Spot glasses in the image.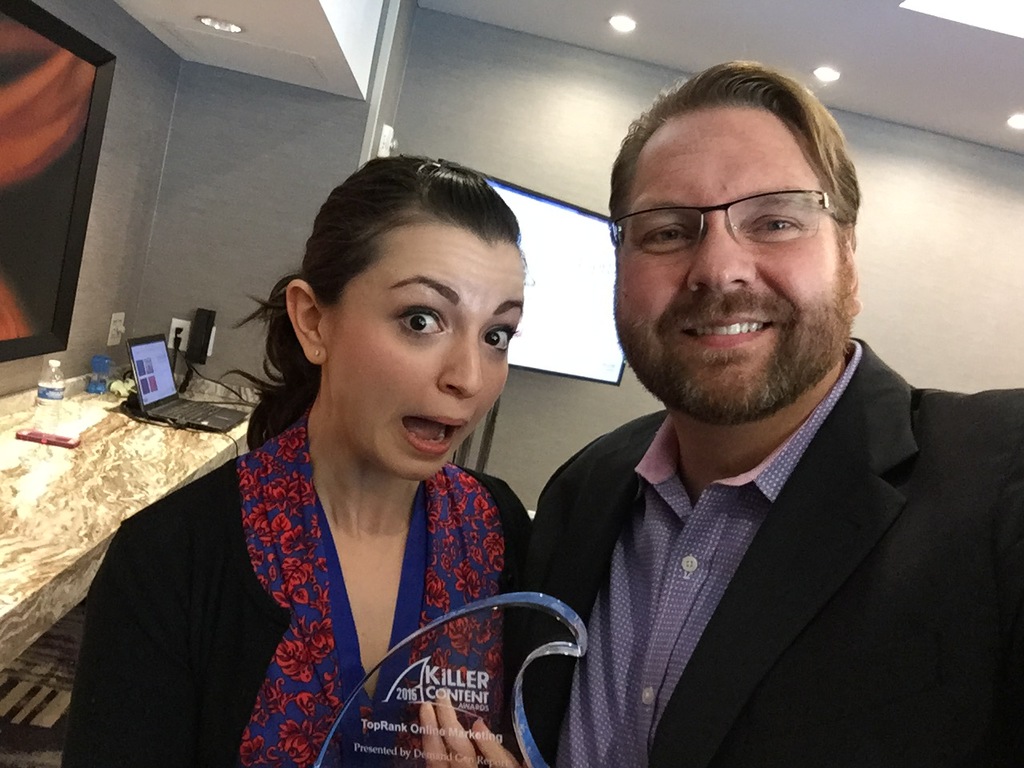
glasses found at (x1=606, y1=178, x2=842, y2=257).
